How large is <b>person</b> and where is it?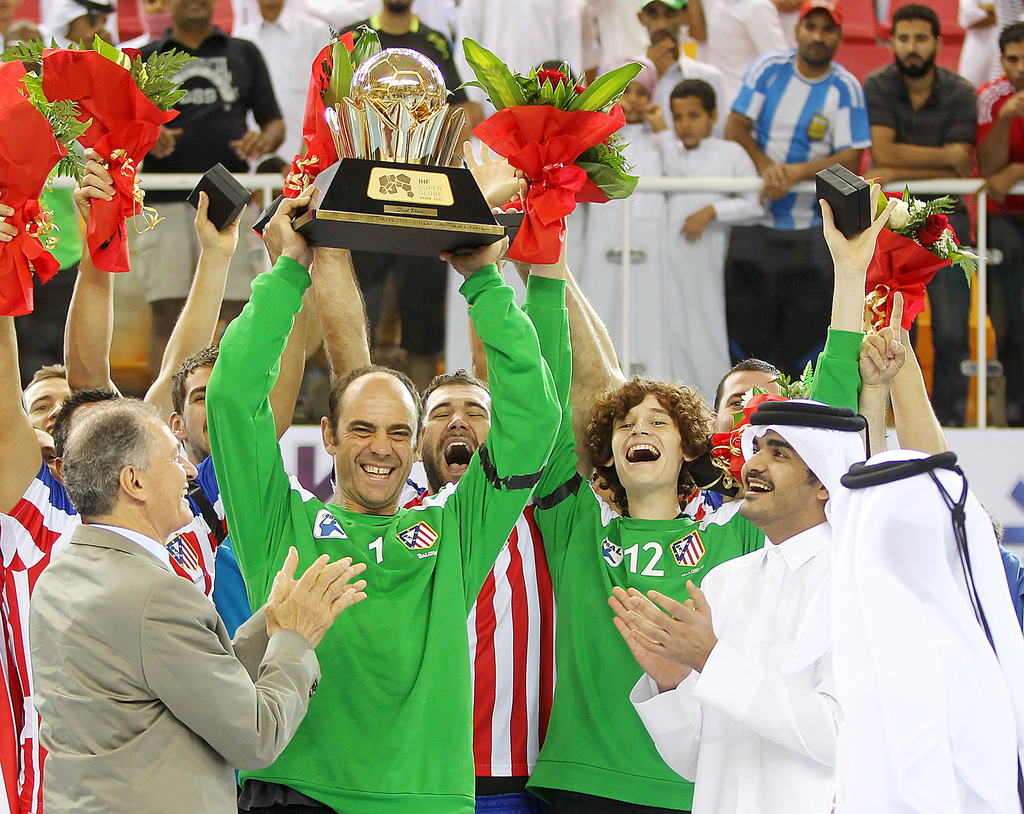
Bounding box: crop(204, 189, 557, 813).
